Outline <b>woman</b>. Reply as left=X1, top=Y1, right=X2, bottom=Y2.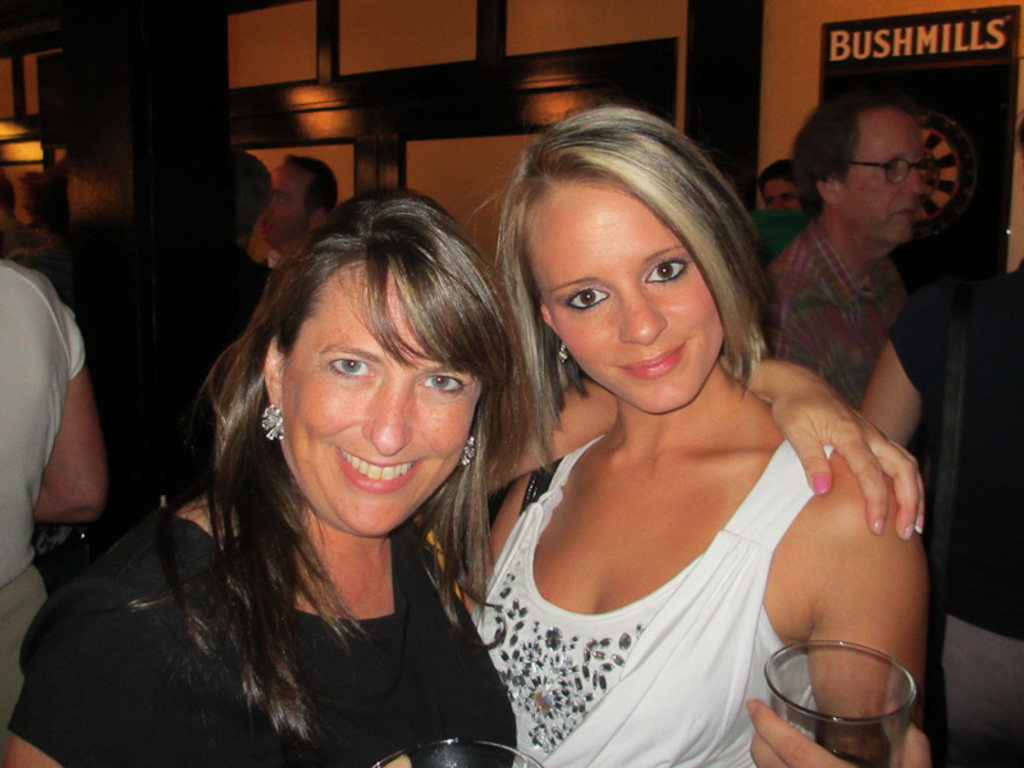
left=416, top=109, right=931, bottom=767.
